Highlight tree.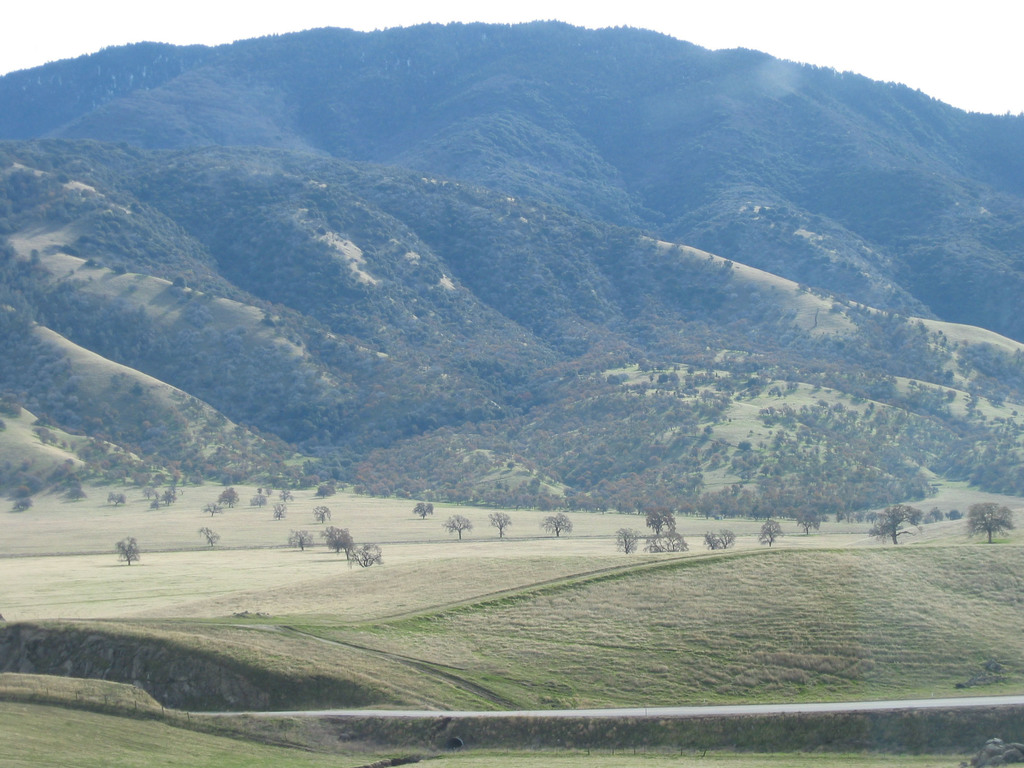
Highlighted region: [165, 488, 177, 502].
